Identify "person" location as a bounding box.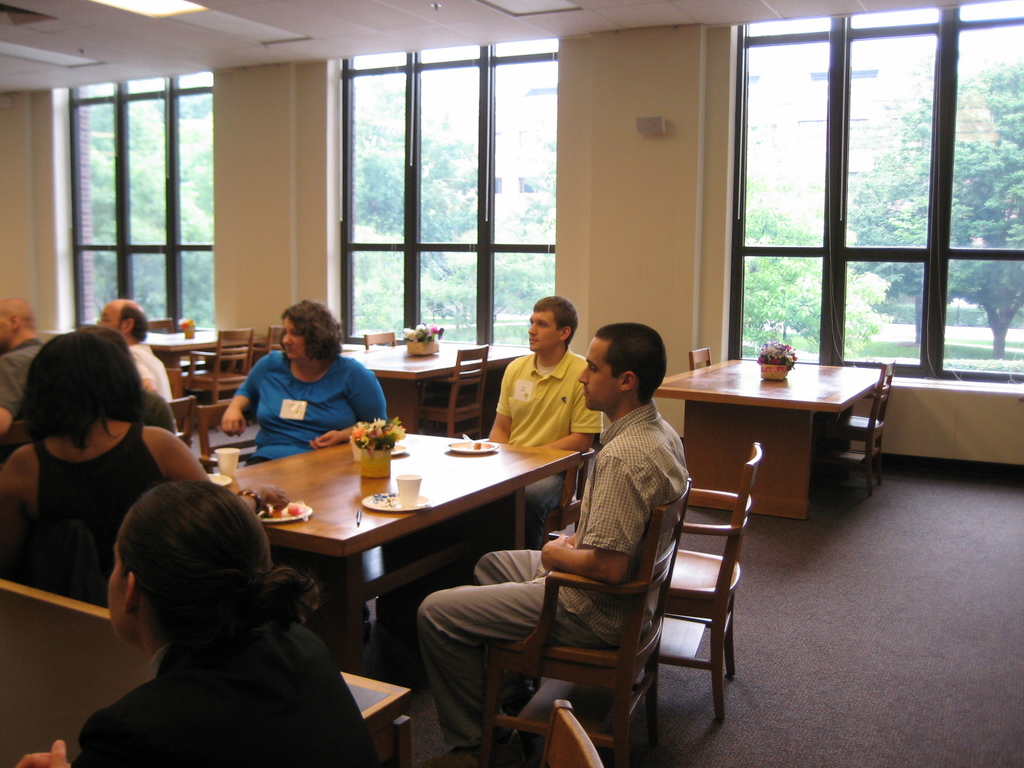
box=[0, 299, 42, 429].
